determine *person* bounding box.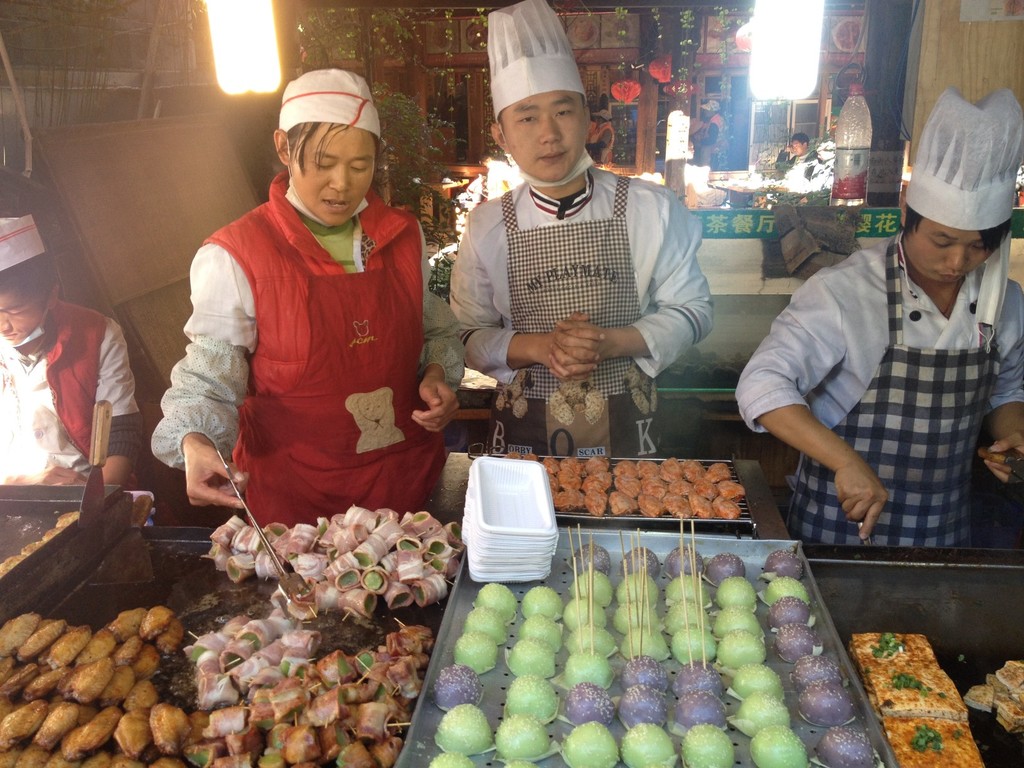
Determined: Rect(1, 212, 137, 502).
